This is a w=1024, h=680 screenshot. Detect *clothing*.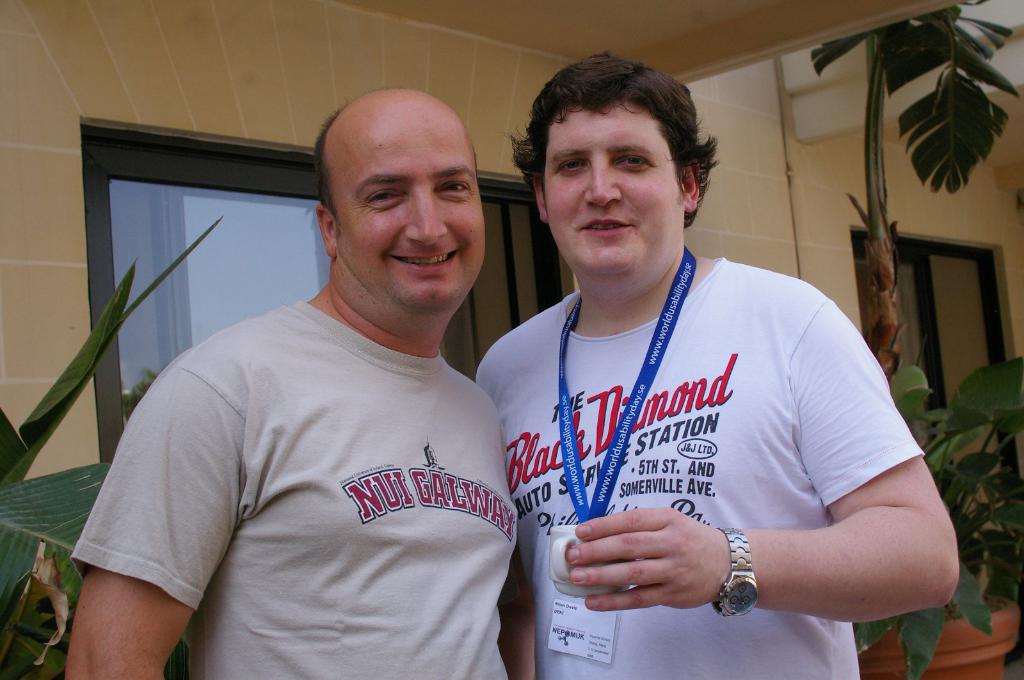
detection(462, 232, 946, 637).
